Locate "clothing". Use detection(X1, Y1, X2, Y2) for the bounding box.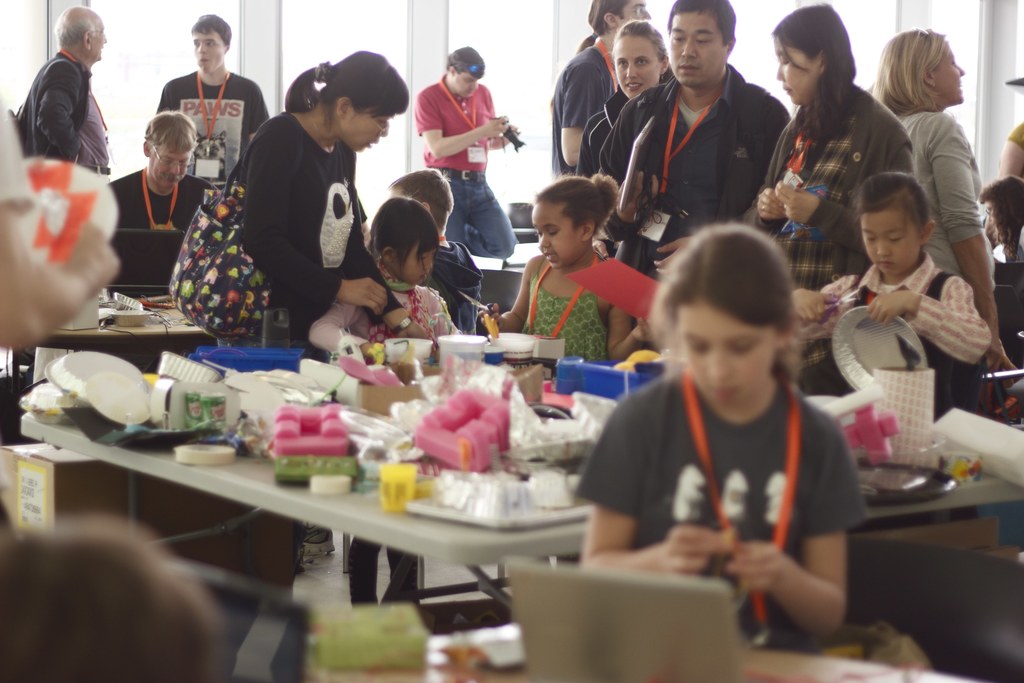
detection(571, 363, 866, 662).
